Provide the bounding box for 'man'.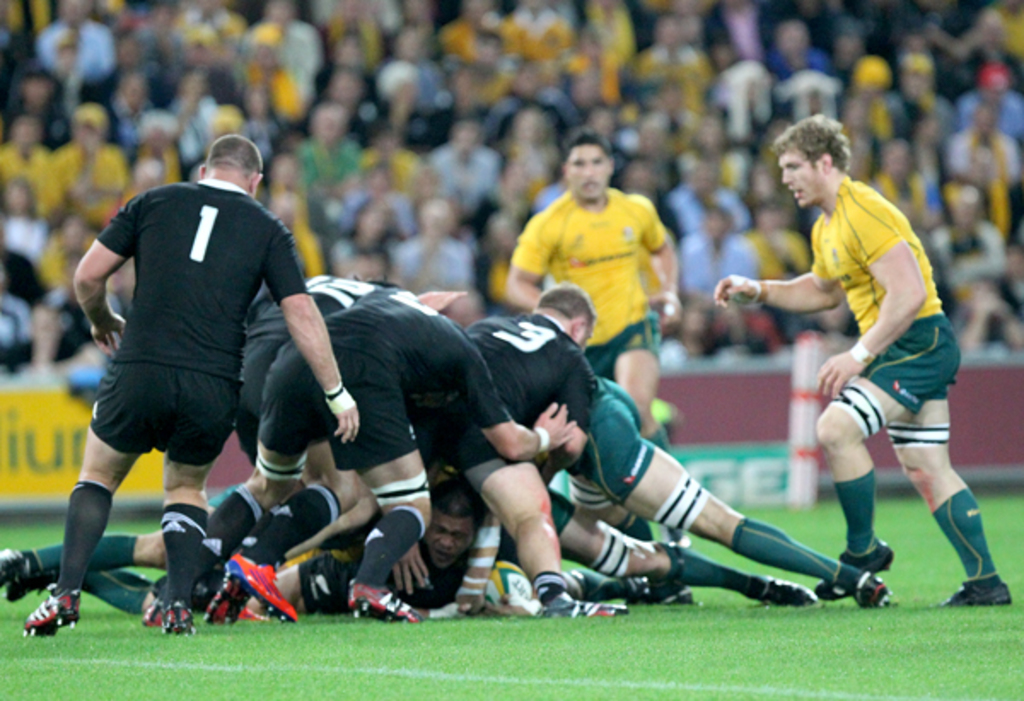
[x1=20, y1=133, x2=358, y2=634].
